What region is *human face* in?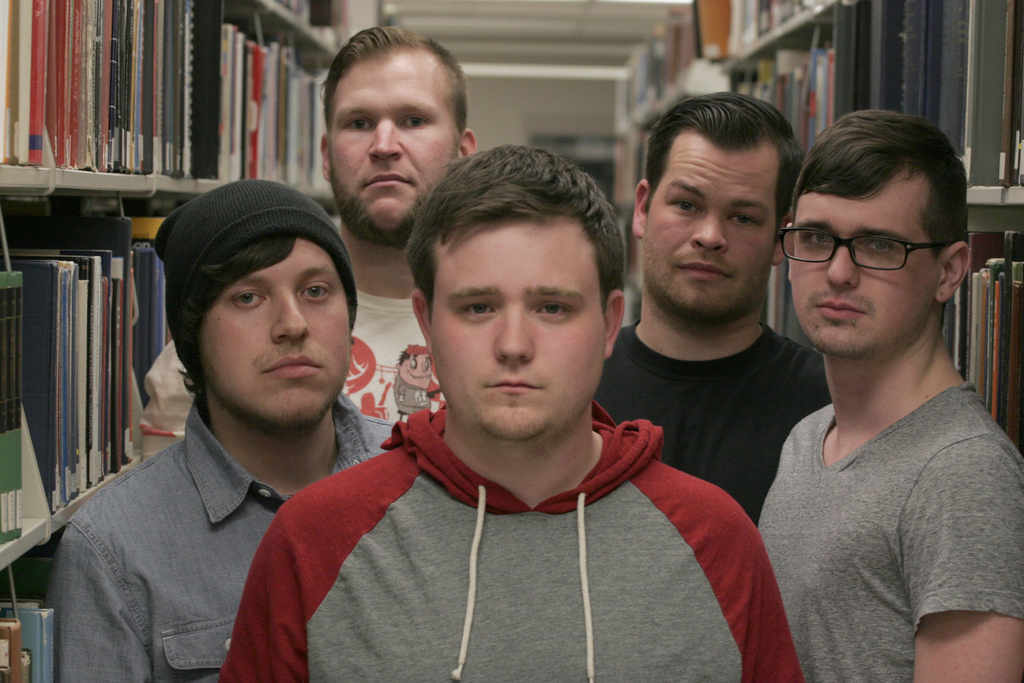
[200, 238, 350, 427].
